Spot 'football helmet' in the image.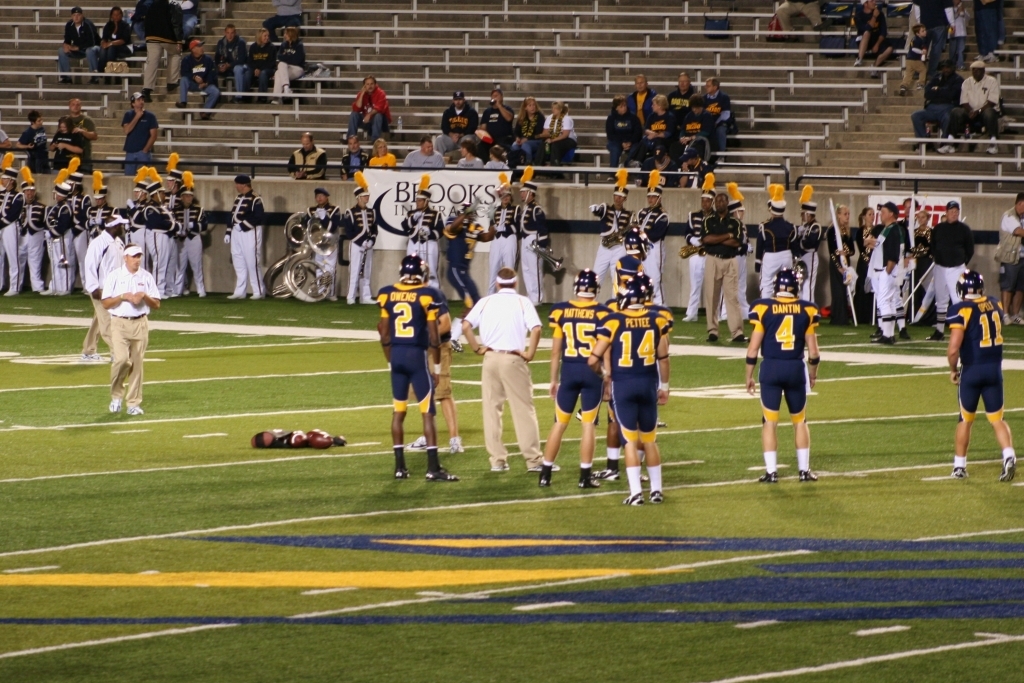
'football helmet' found at BBox(621, 270, 652, 309).
